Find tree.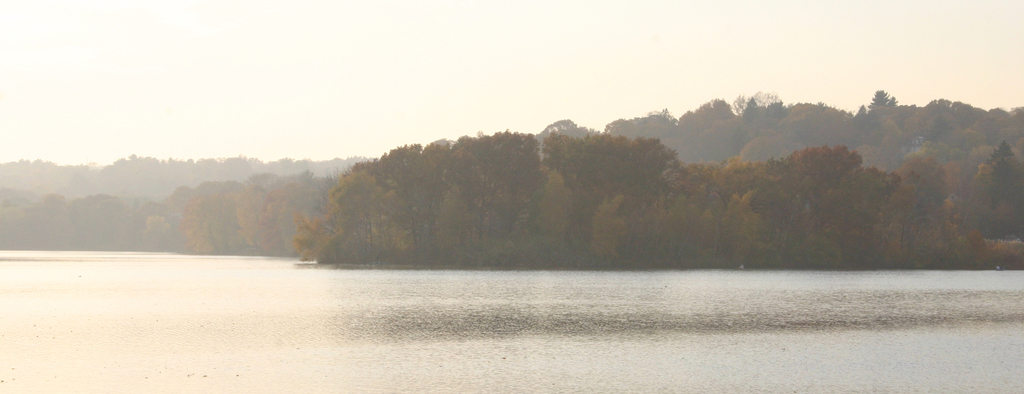
(780,149,866,262).
